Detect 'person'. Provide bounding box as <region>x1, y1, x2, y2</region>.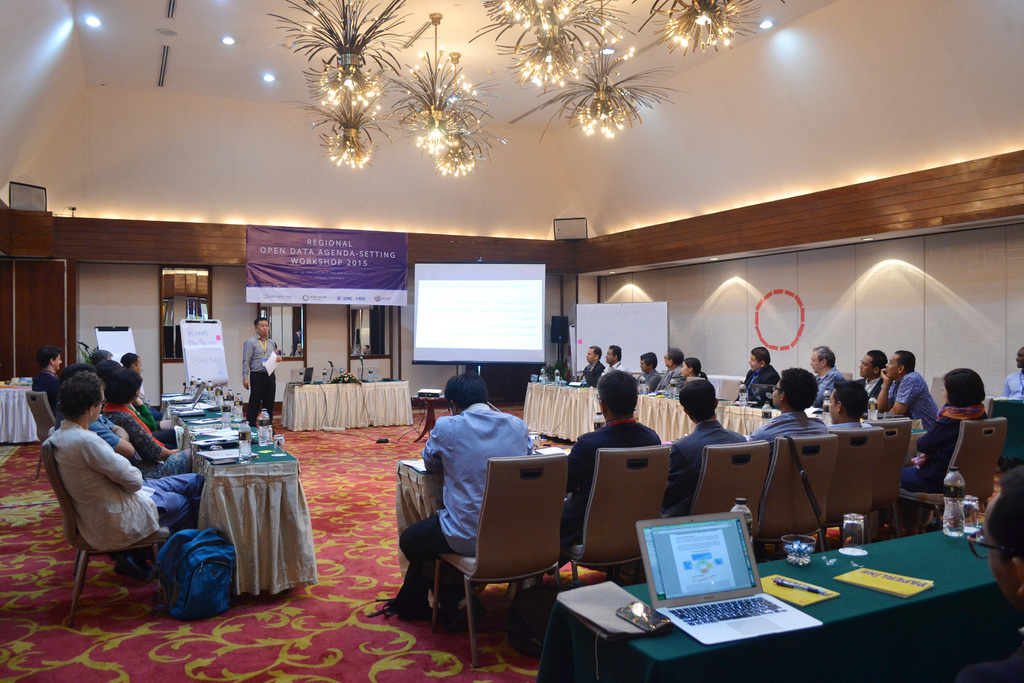
<region>26, 349, 63, 420</region>.
